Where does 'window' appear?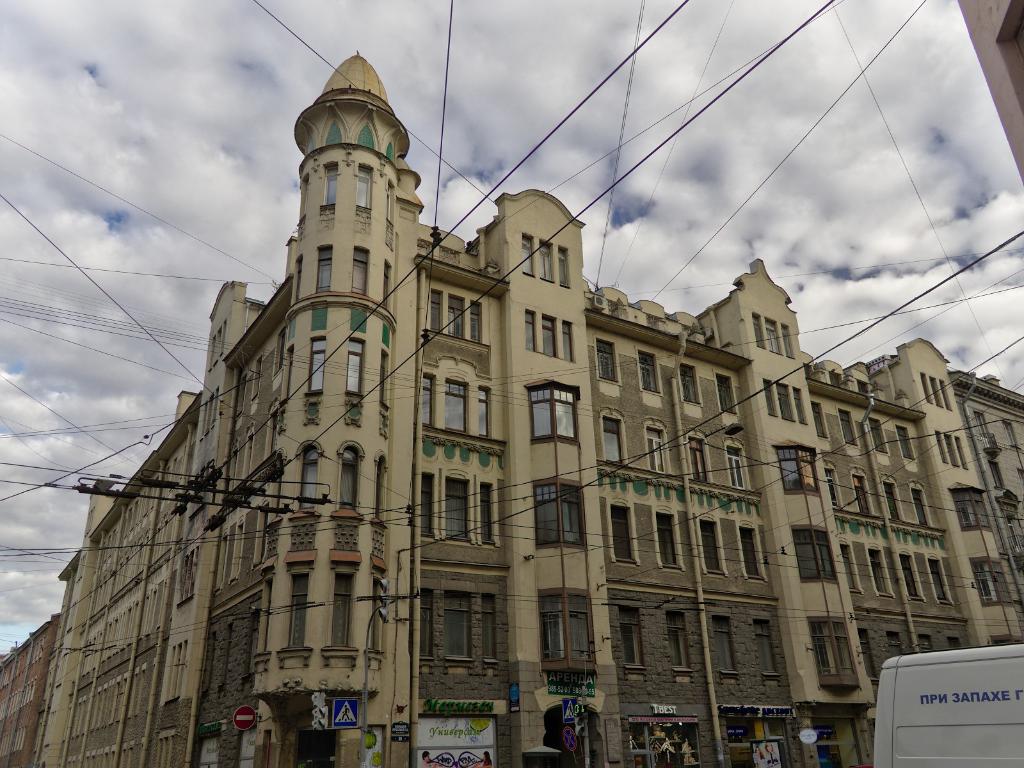
Appears at locate(911, 490, 929, 528).
